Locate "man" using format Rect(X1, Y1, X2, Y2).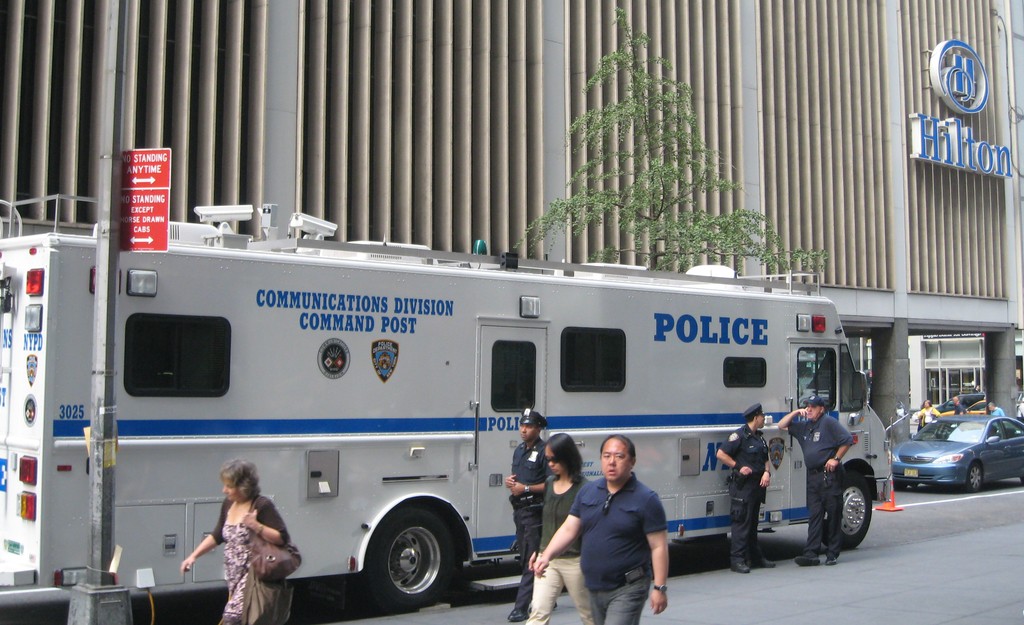
Rect(716, 402, 775, 569).
